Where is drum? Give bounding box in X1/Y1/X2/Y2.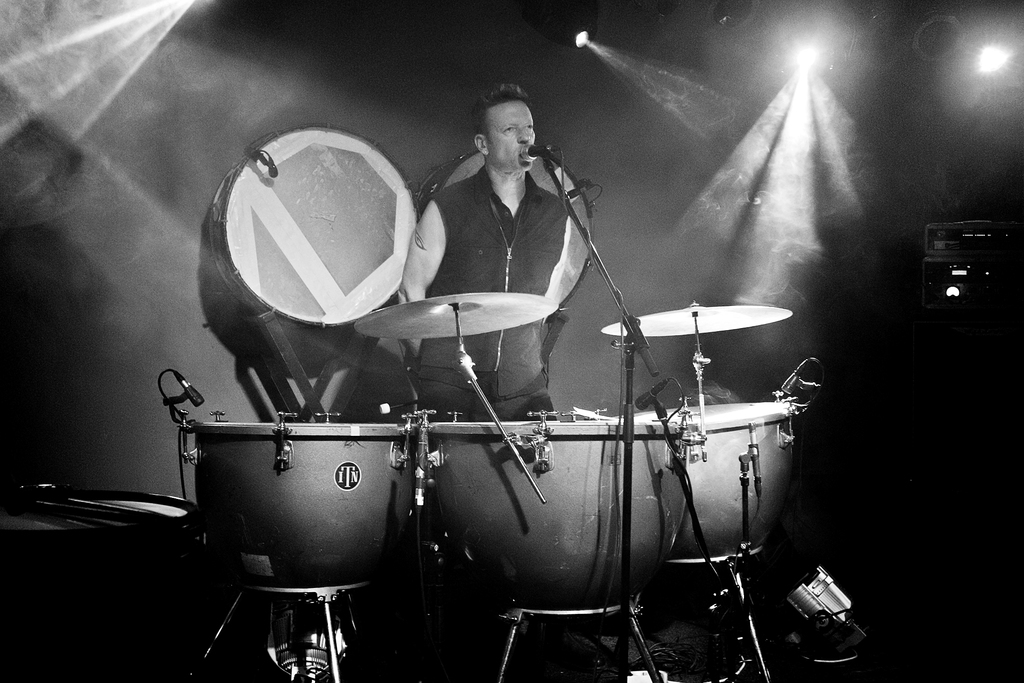
214/124/416/330.
